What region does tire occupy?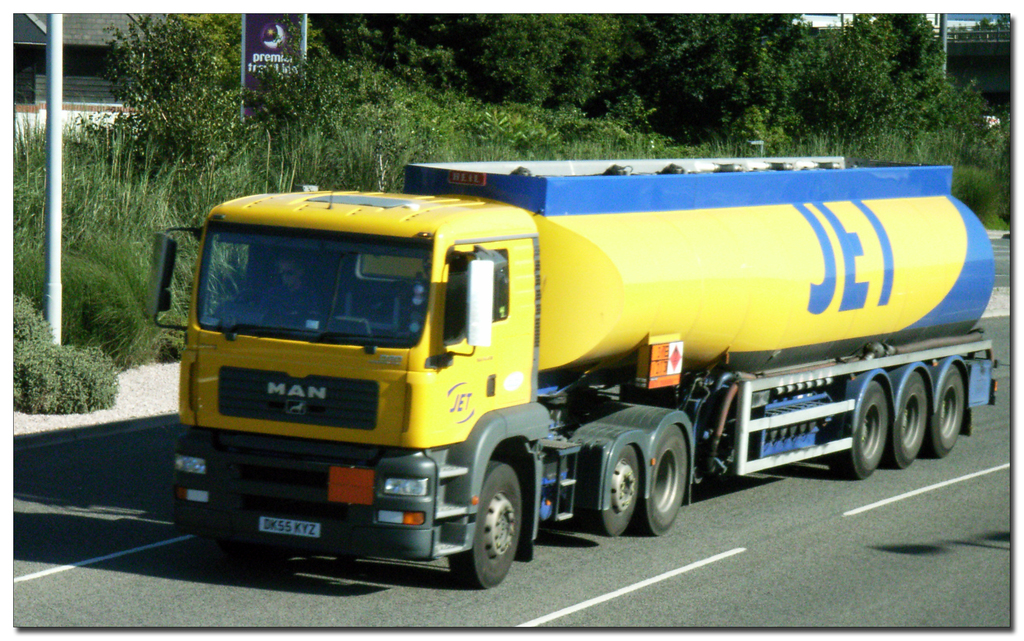
region(924, 365, 963, 457).
